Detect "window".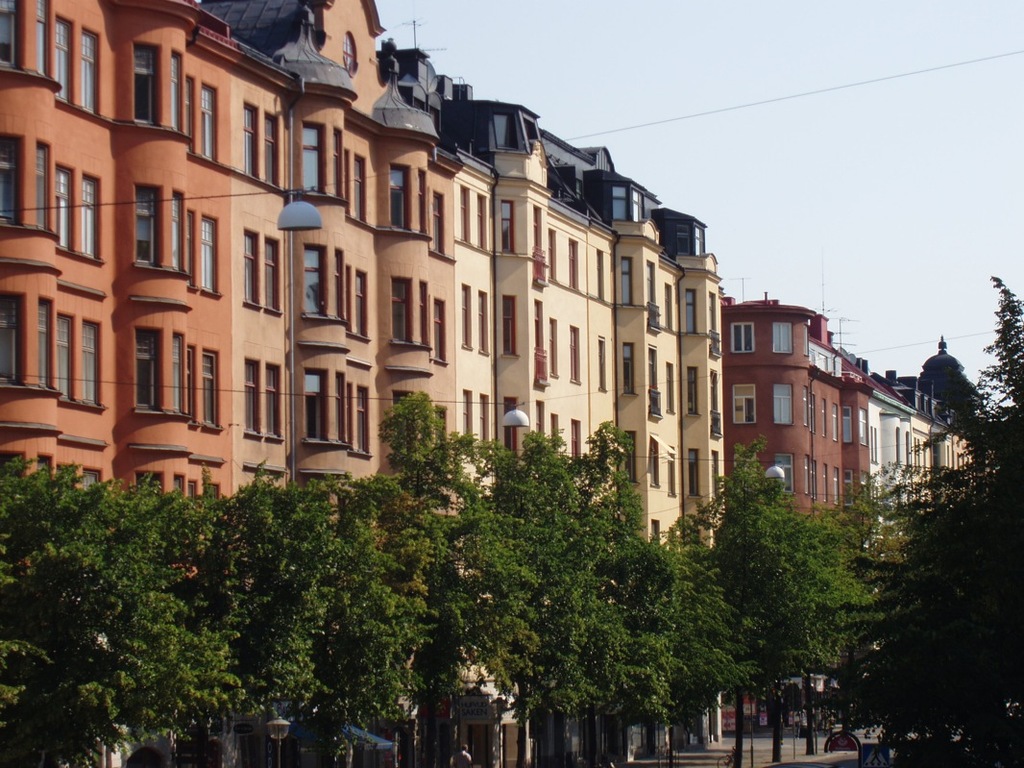
Detected at rect(842, 408, 853, 441).
